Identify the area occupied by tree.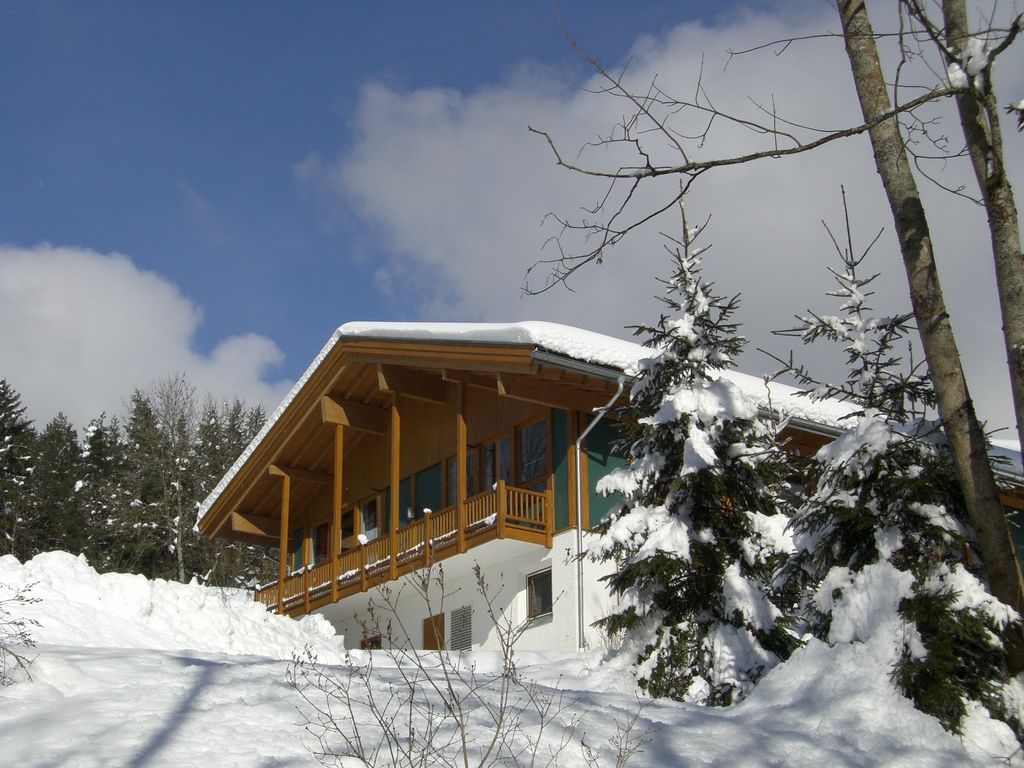
Area: select_region(515, 0, 1023, 627).
